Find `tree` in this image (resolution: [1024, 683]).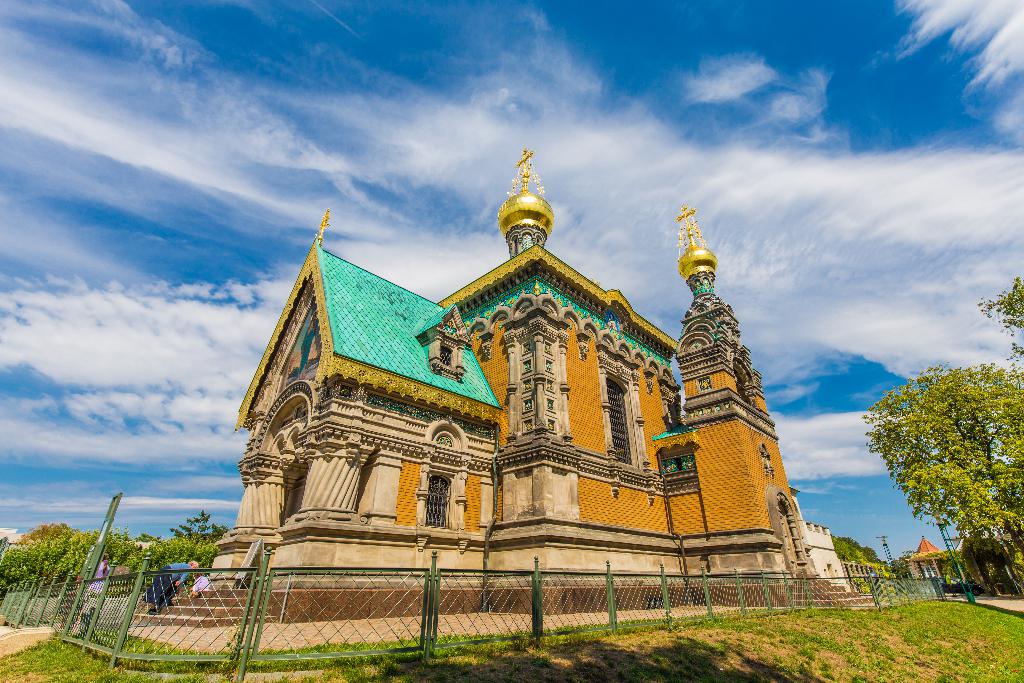
852,538,905,588.
